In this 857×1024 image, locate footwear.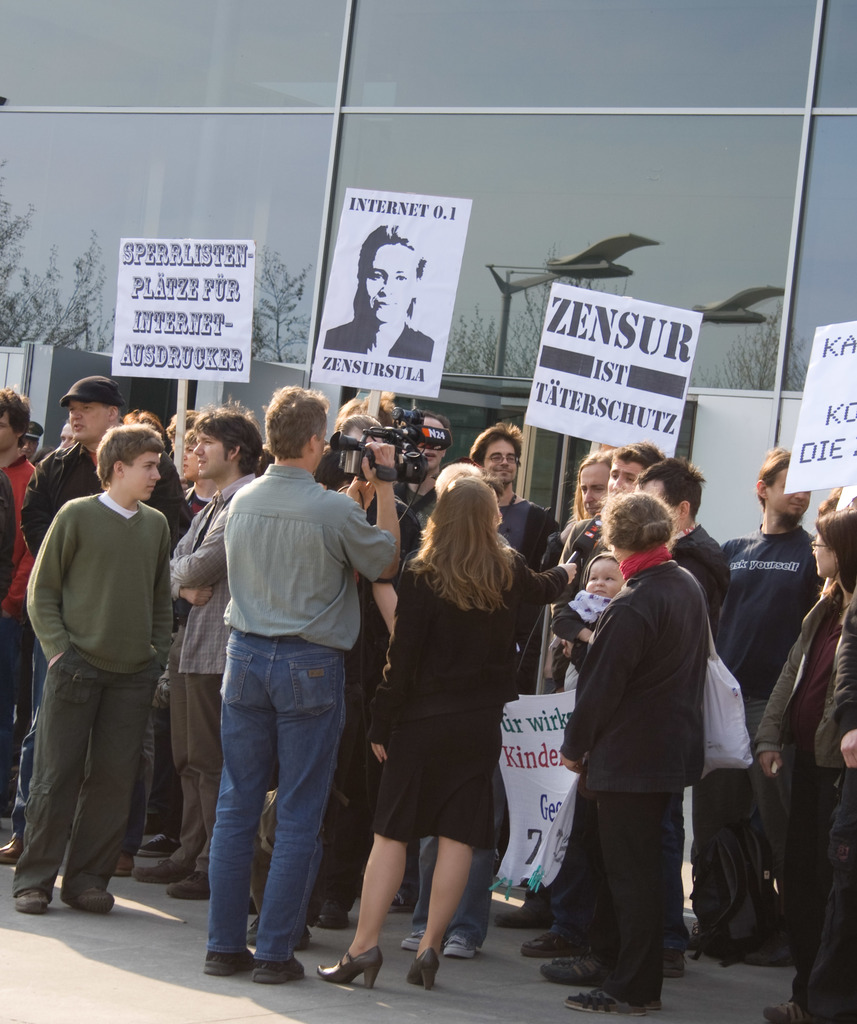
Bounding box: [left=115, top=858, right=136, bottom=874].
